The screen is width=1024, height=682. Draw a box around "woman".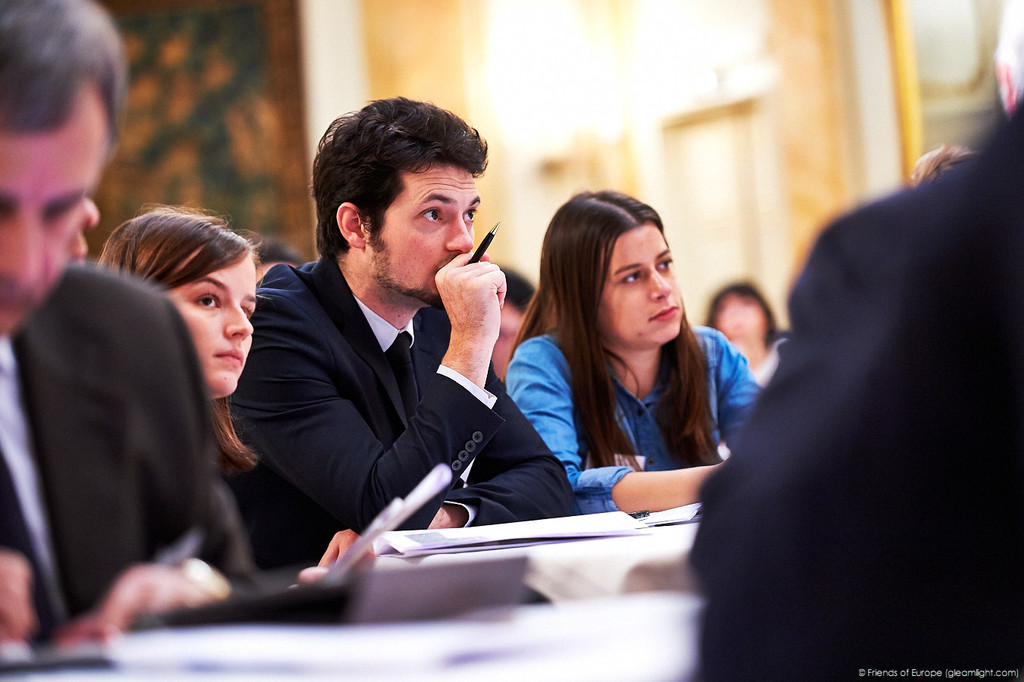
select_region(93, 195, 274, 570).
